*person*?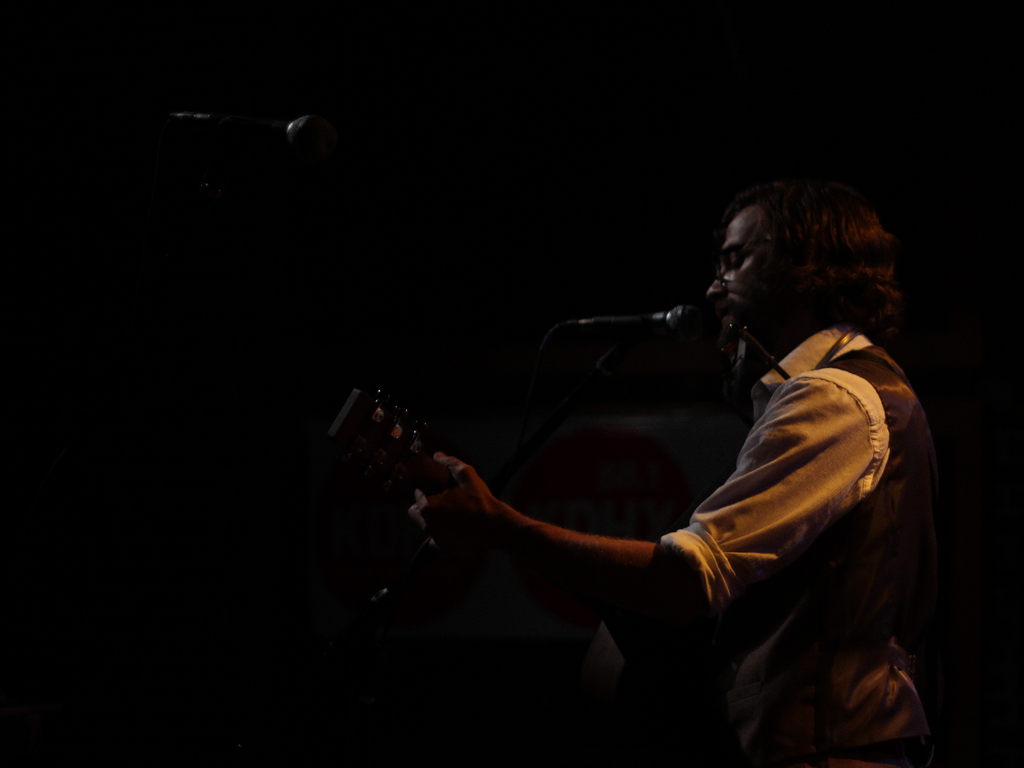
<box>410,177,936,767</box>
